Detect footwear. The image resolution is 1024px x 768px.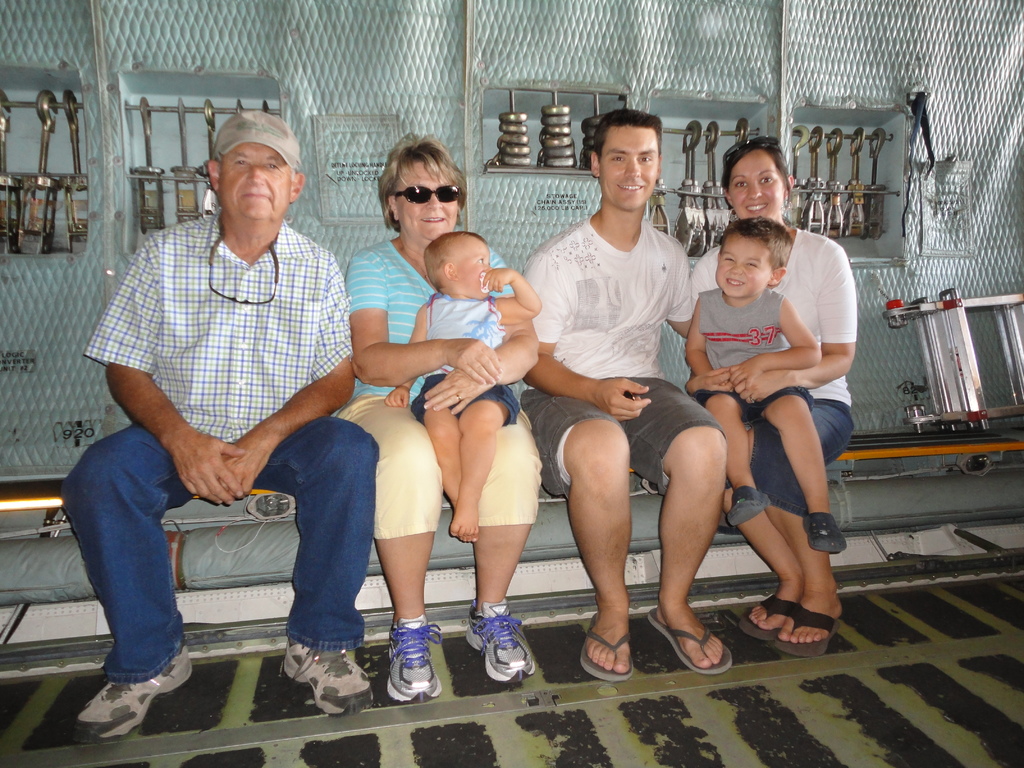
bbox(803, 505, 847, 553).
